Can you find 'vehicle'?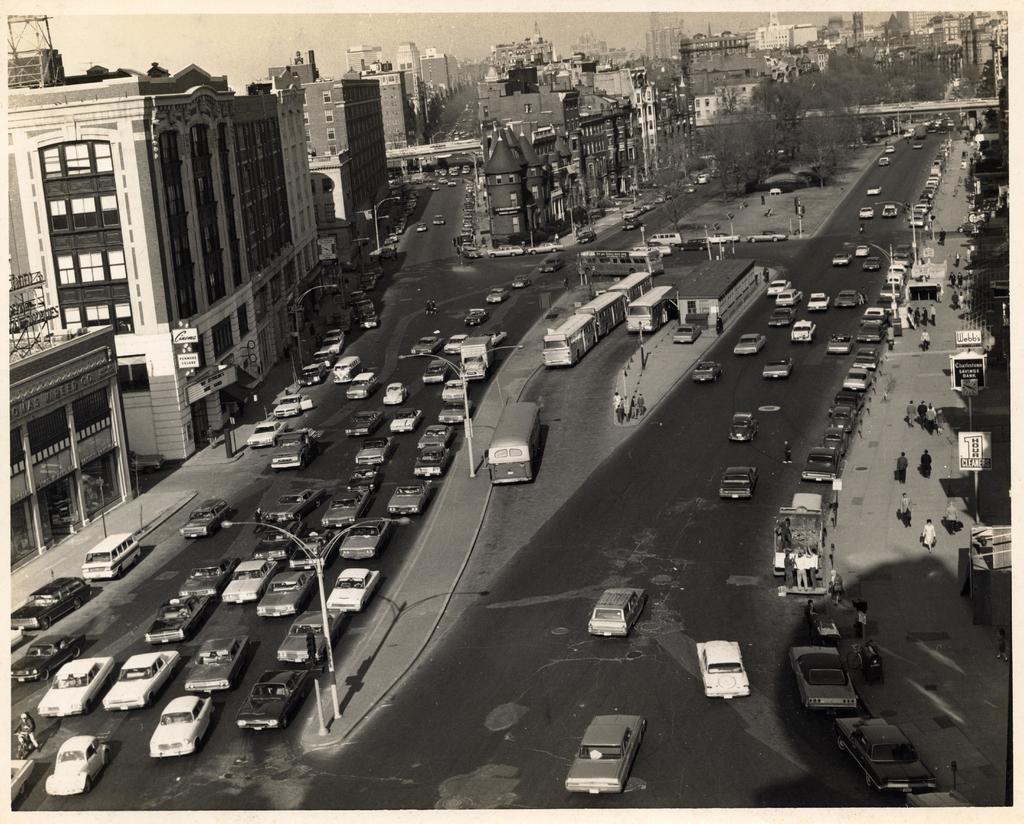
Yes, bounding box: <bbox>490, 241, 527, 256</bbox>.
